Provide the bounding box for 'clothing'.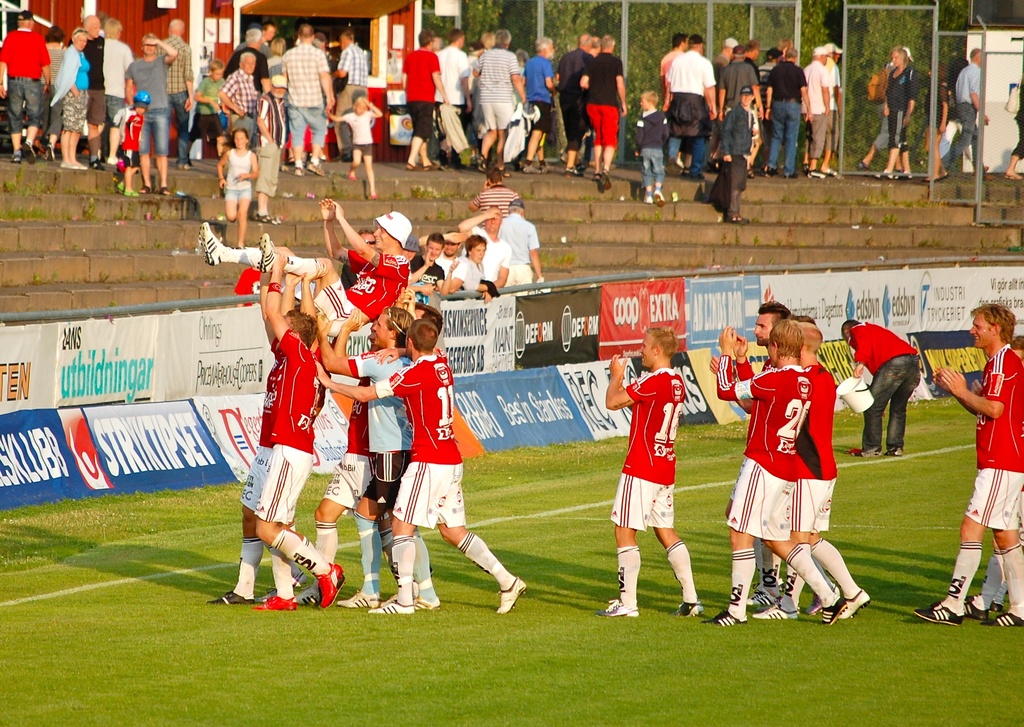
45:40:65:101.
